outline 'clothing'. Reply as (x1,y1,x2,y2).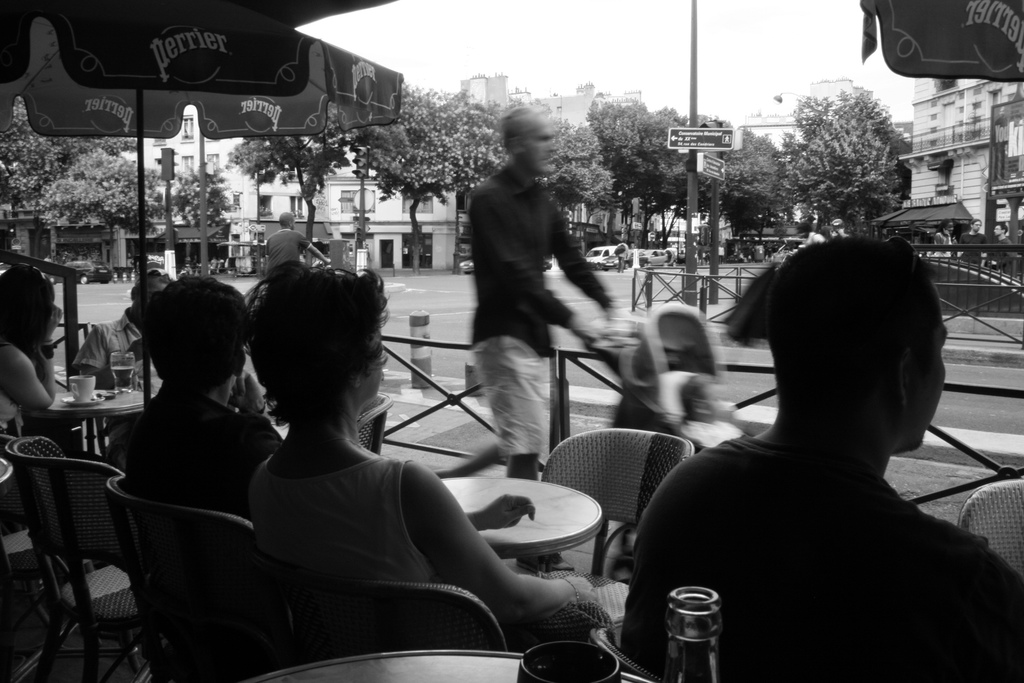
(114,396,285,527).
